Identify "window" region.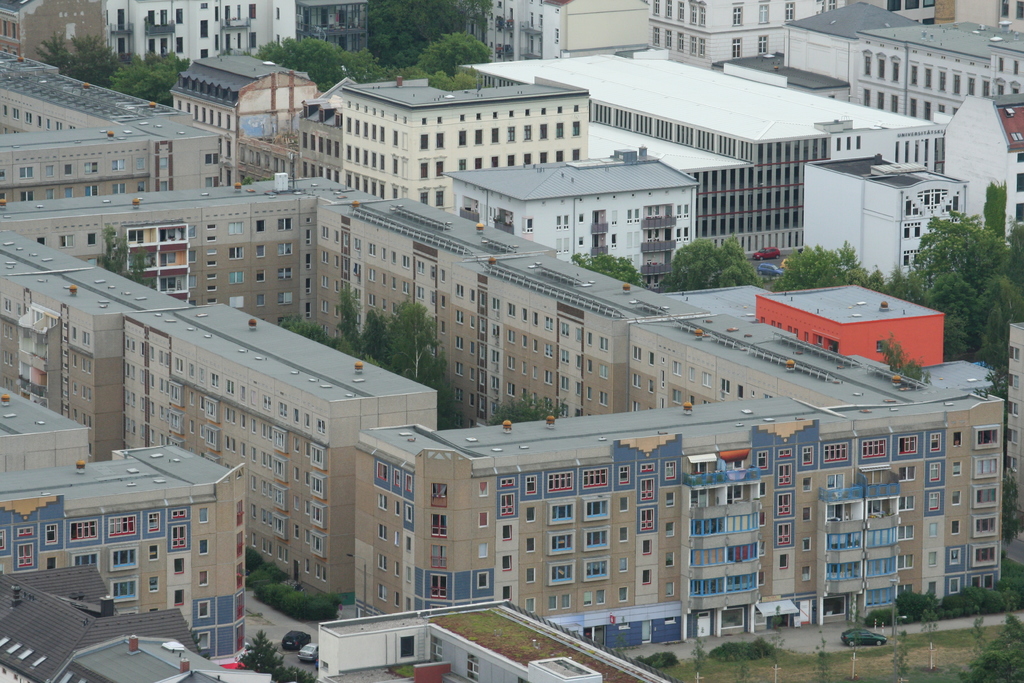
Region: {"x1": 837, "y1": 139, "x2": 838, "y2": 151}.
